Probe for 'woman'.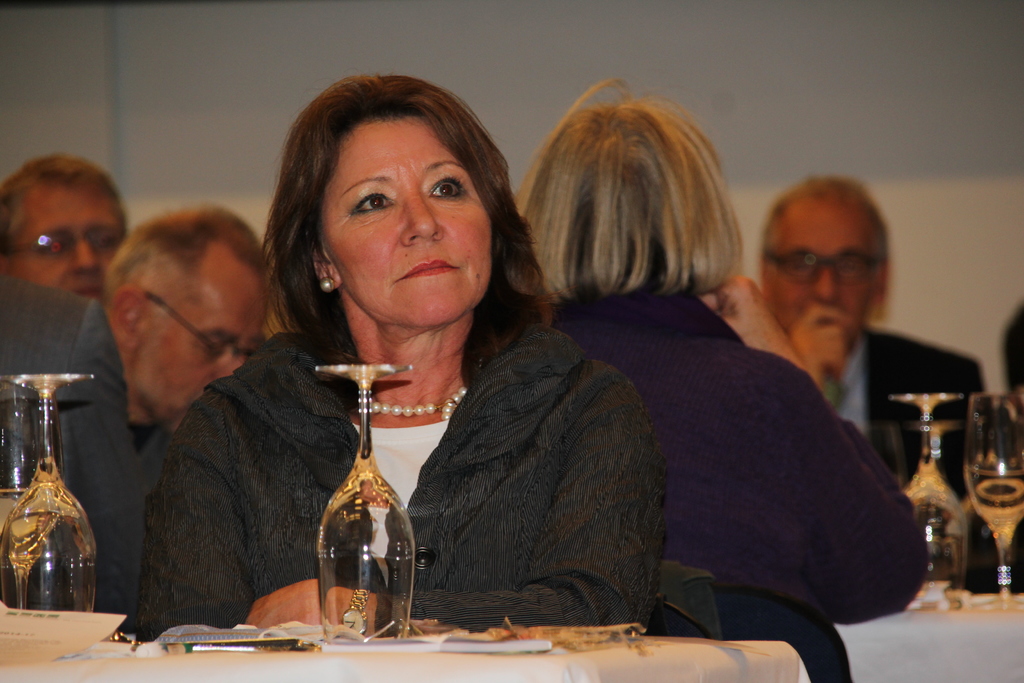
Probe result: 513,79,932,682.
